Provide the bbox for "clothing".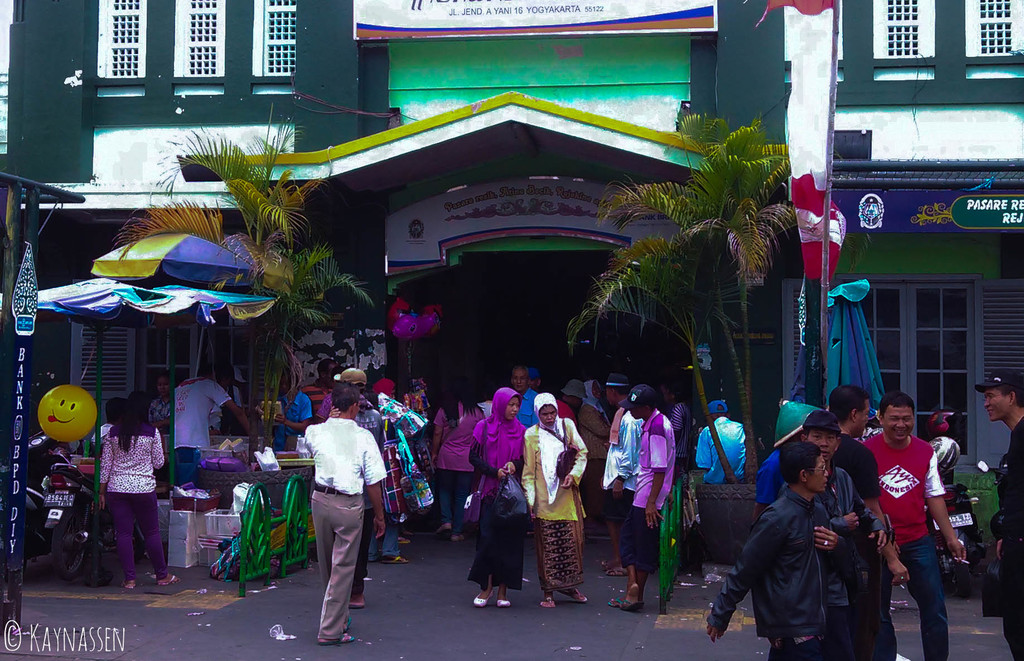
Rect(97, 427, 168, 574).
